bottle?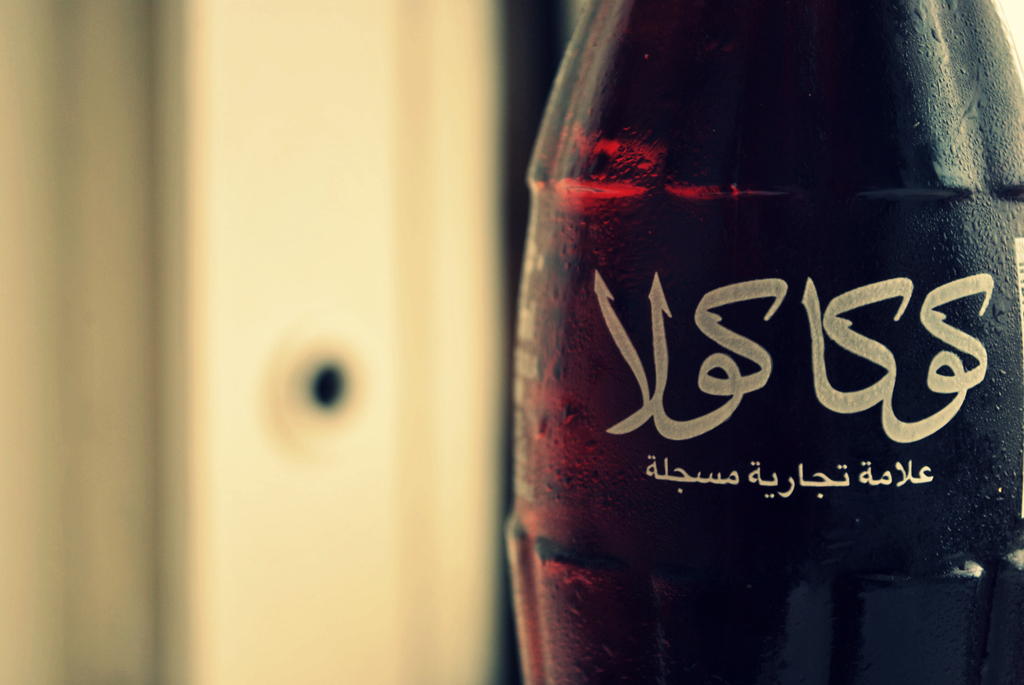
<box>463,21,995,668</box>
